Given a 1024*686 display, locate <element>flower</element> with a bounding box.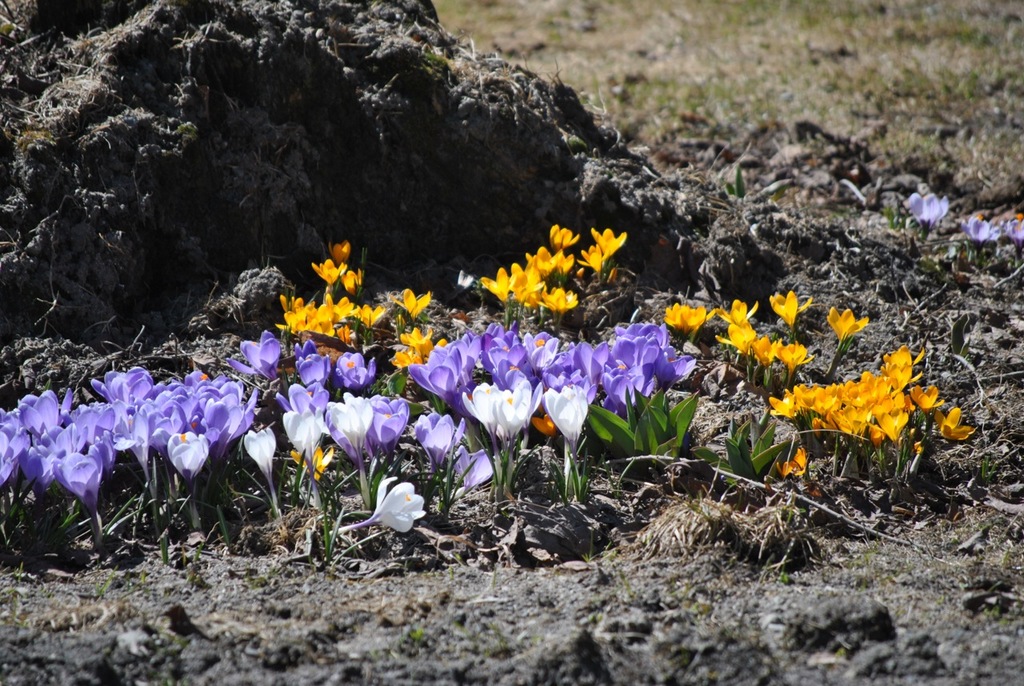
Located: {"x1": 906, "y1": 190, "x2": 955, "y2": 227}.
